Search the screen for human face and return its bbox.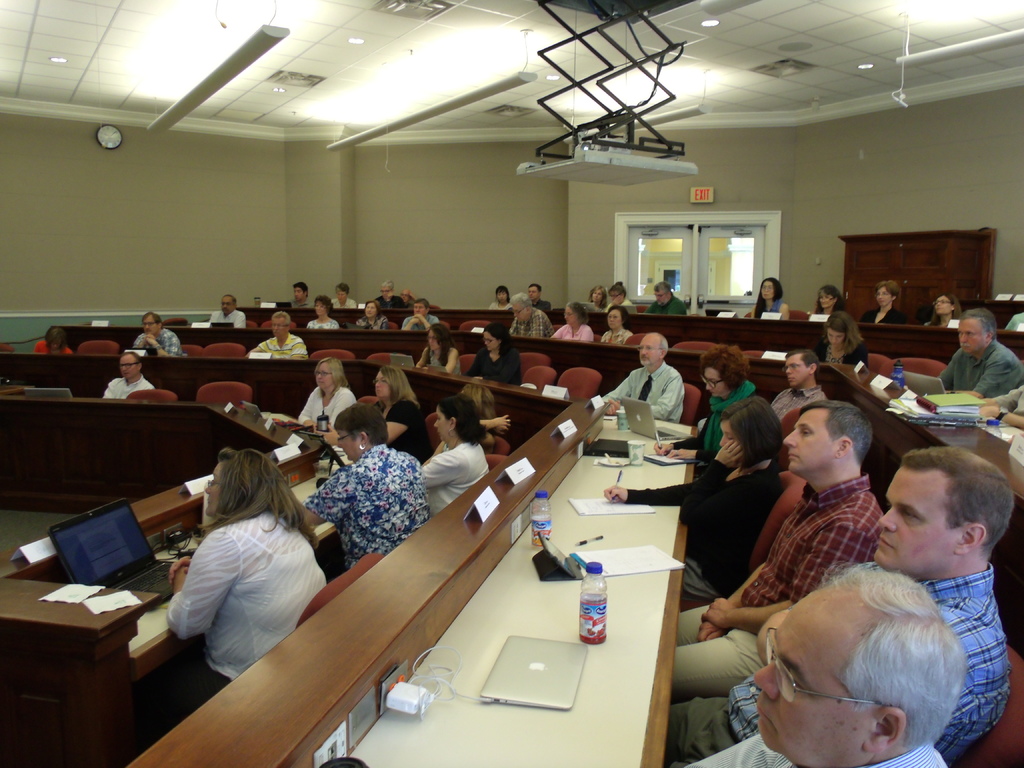
Found: region(637, 330, 664, 368).
